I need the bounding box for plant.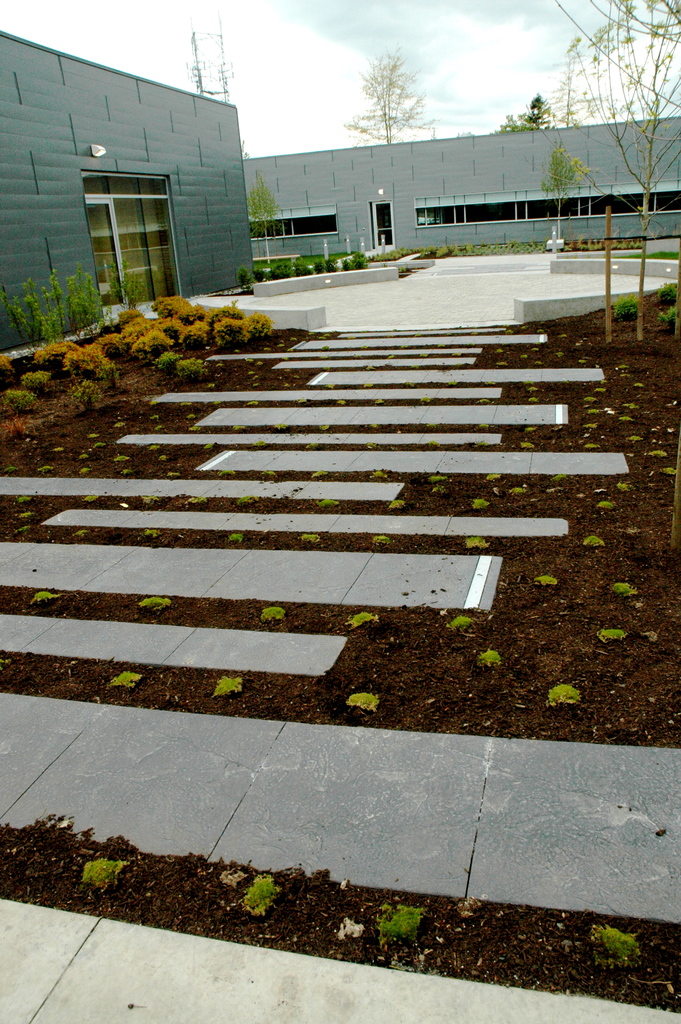
Here it is: [347,255,377,276].
